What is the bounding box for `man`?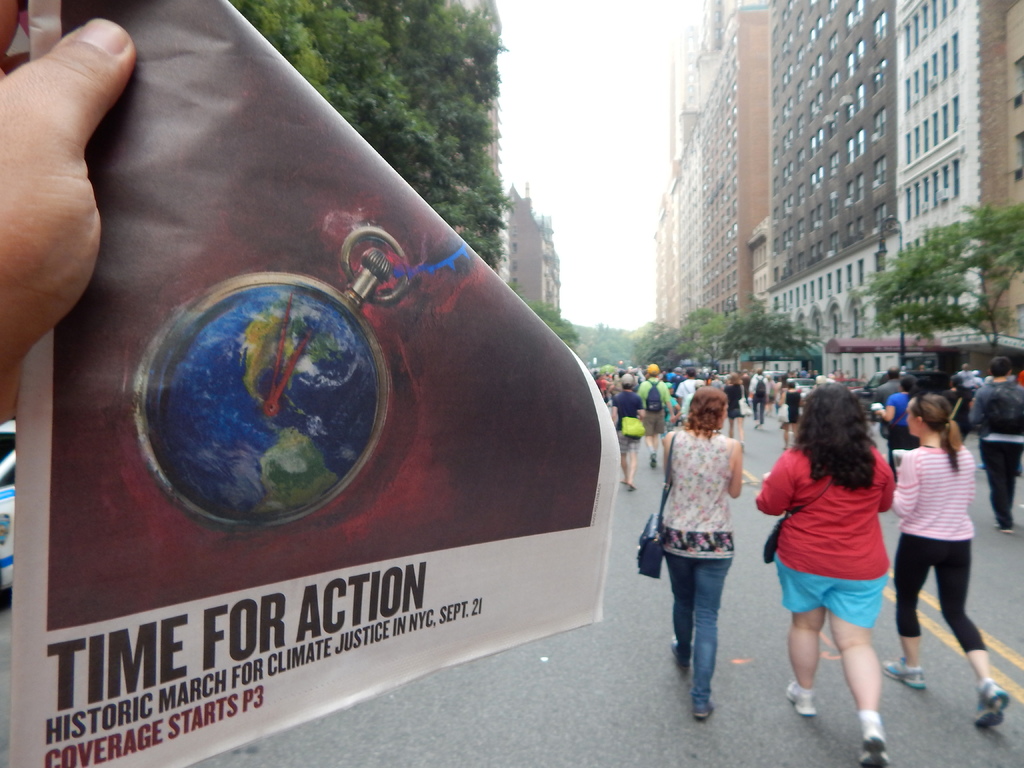
{"left": 749, "top": 367, "right": 771, "bottom": 429}.
